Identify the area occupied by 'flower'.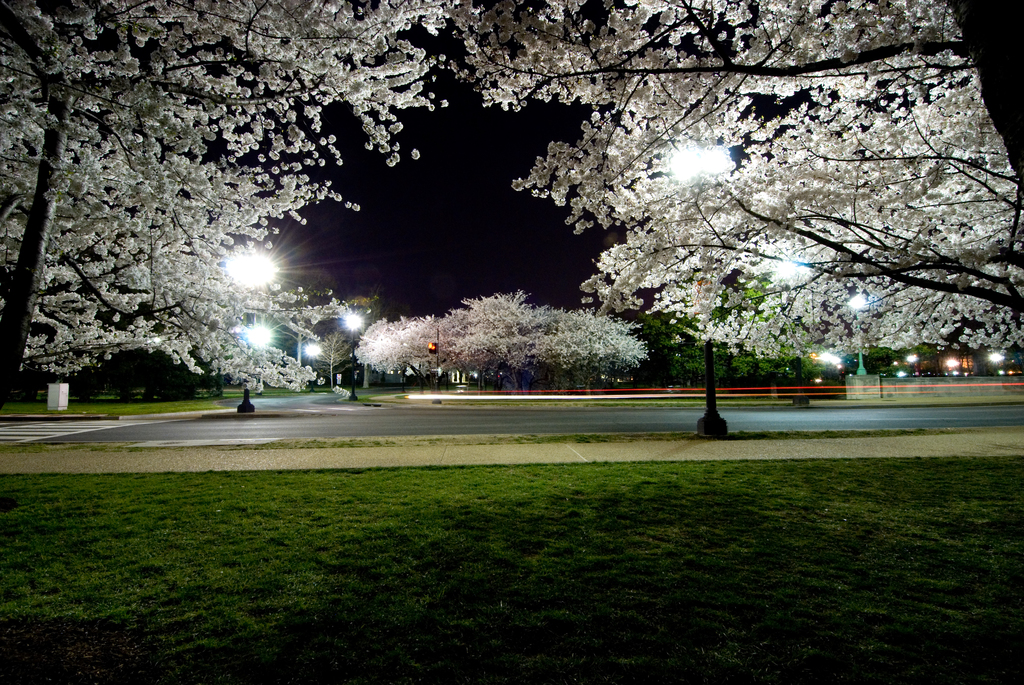
Area: [left=412, top=150, right=421, bottom=157].
